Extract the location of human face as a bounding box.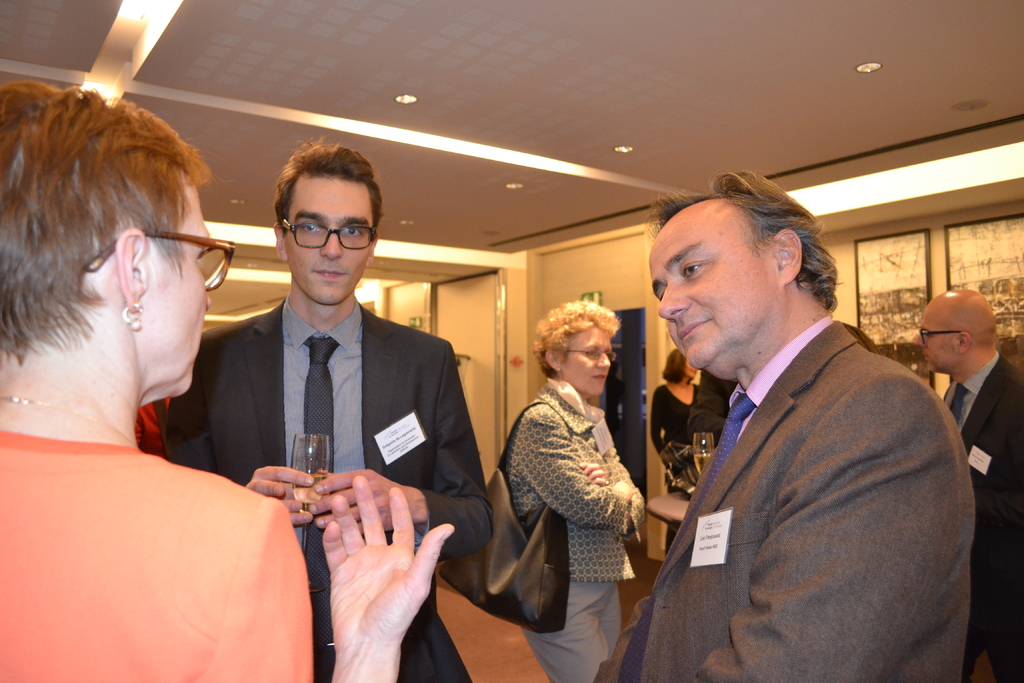
locate(648, 226, 774, 367).
